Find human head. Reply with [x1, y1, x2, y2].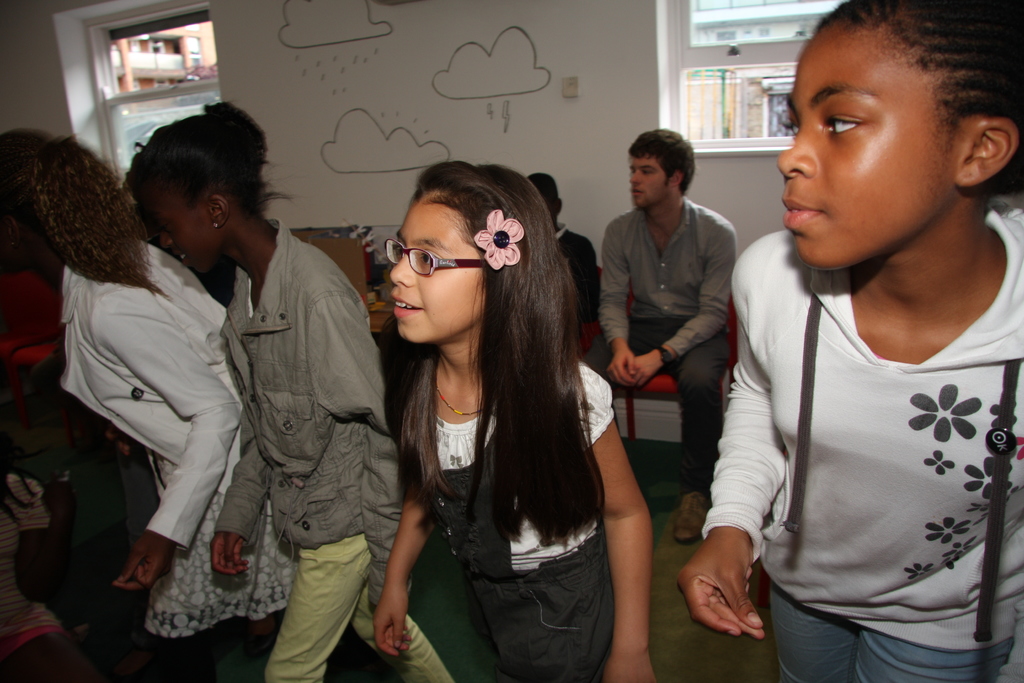
[113, 107, 284, 267].
